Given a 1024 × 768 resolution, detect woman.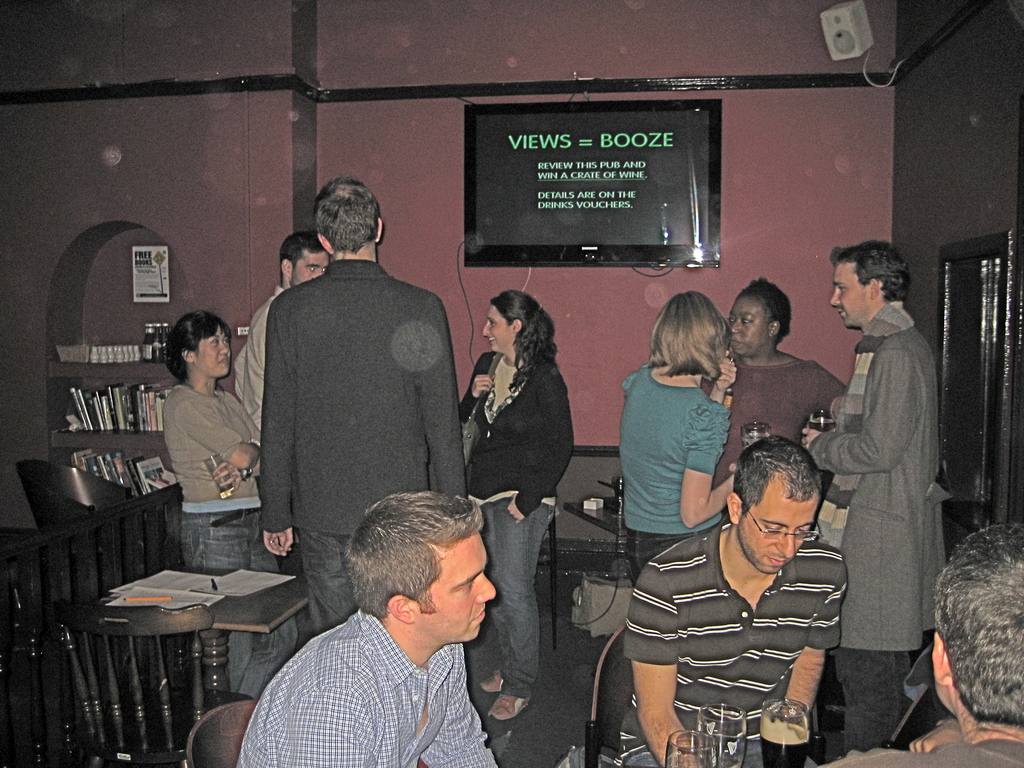
(left=621, top=289, right=737, bottom=587).
